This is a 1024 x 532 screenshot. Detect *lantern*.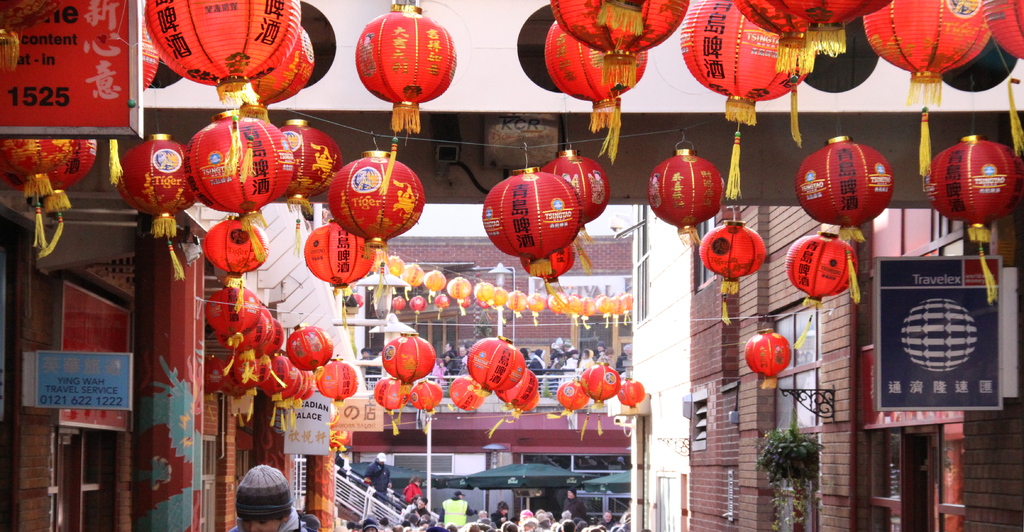
bbox=(0, 129, 69, 243).
